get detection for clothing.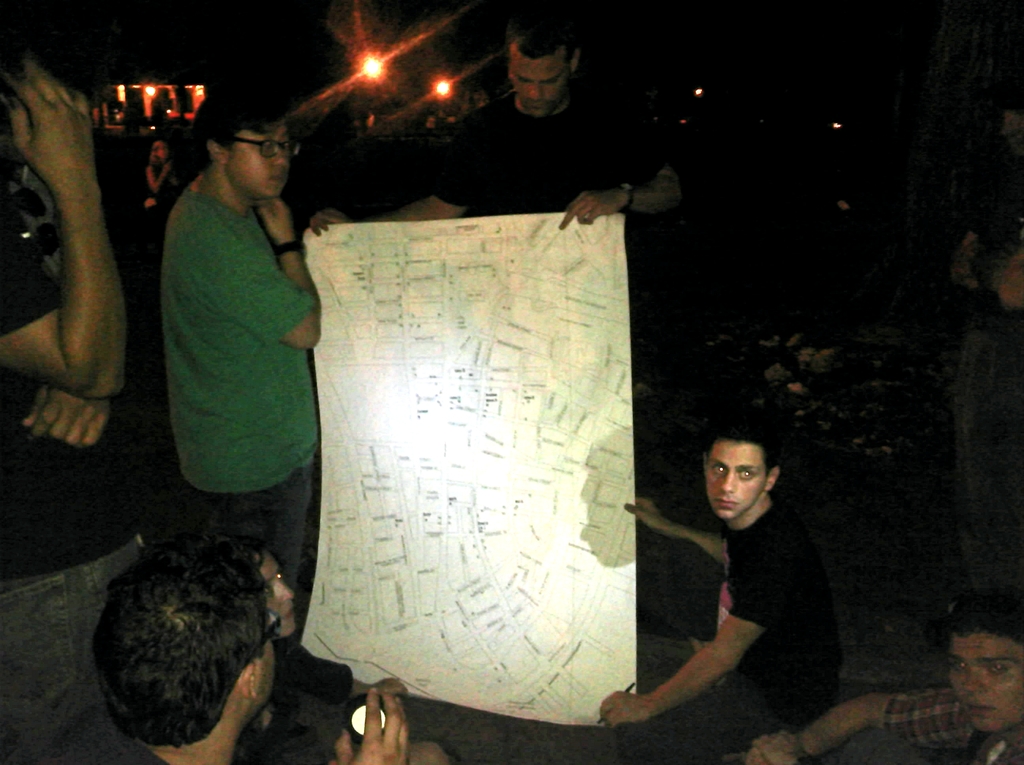
Detection: {"x1": 625, "y1": 499, "x2": 840, "y2": 764}.
